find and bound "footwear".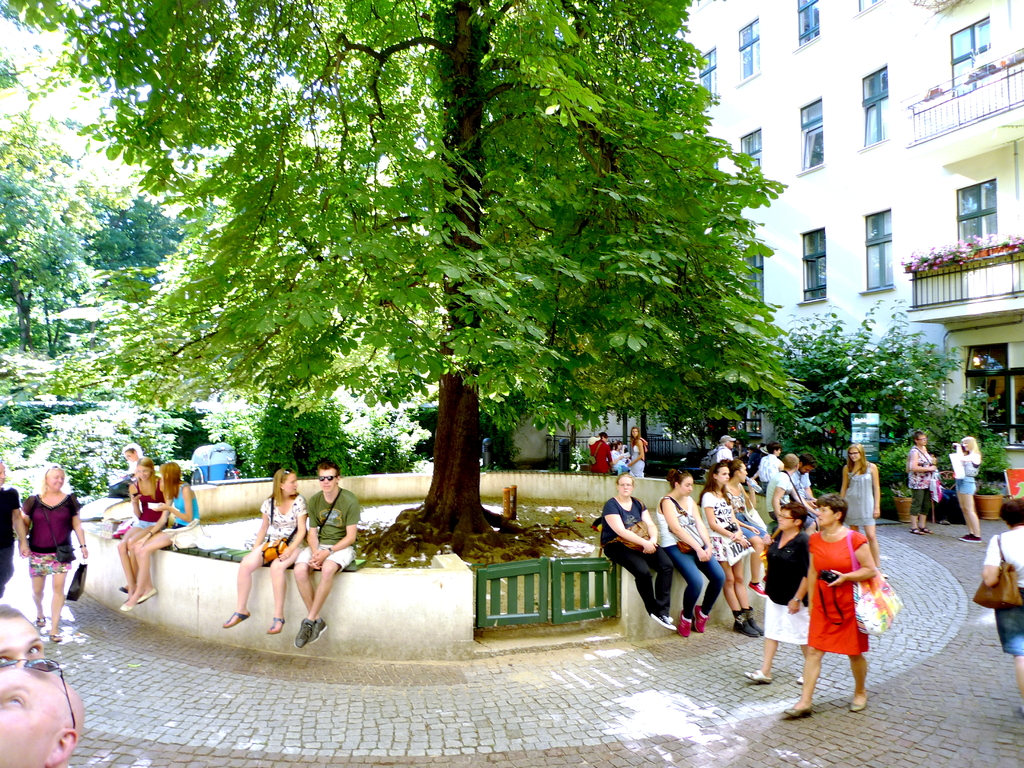
Bound: Rect(264, 614, 286, 636).
